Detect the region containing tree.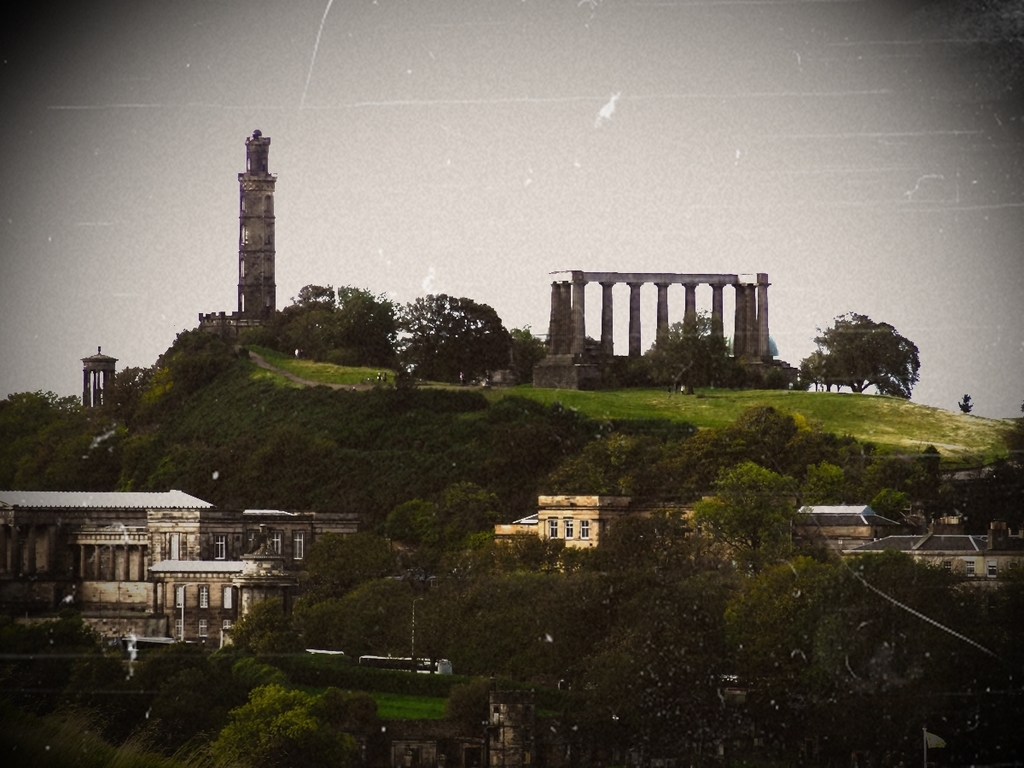
detection(108, 352, 168, 414).
